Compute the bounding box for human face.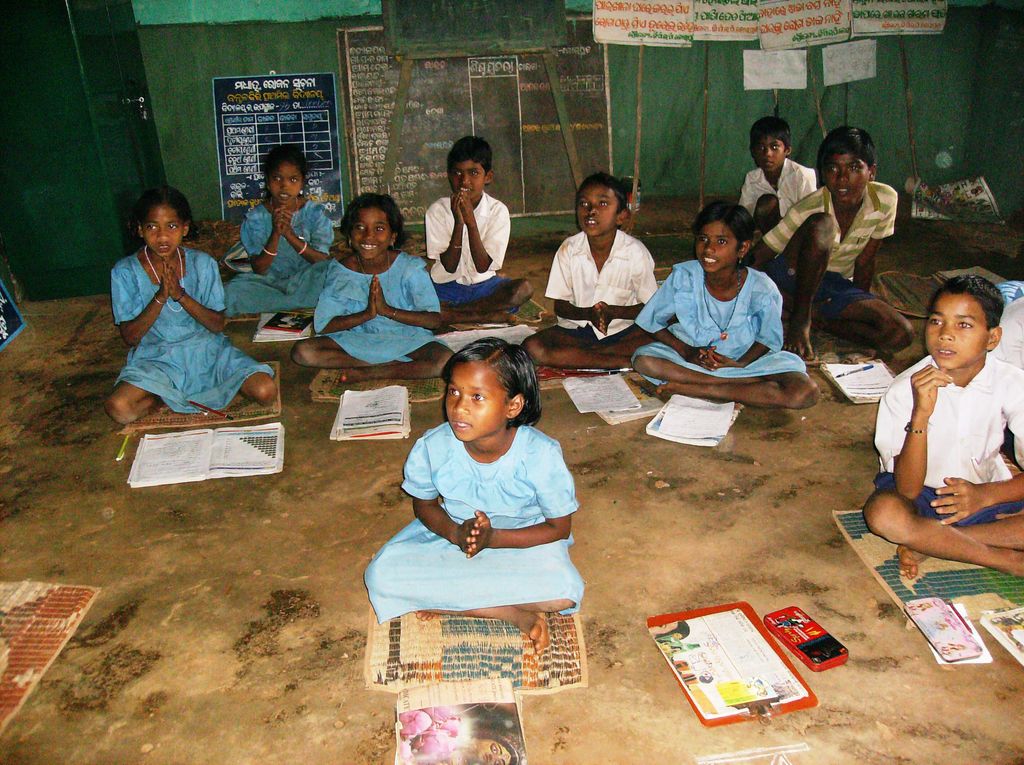
(353, 206, 389, 259).
